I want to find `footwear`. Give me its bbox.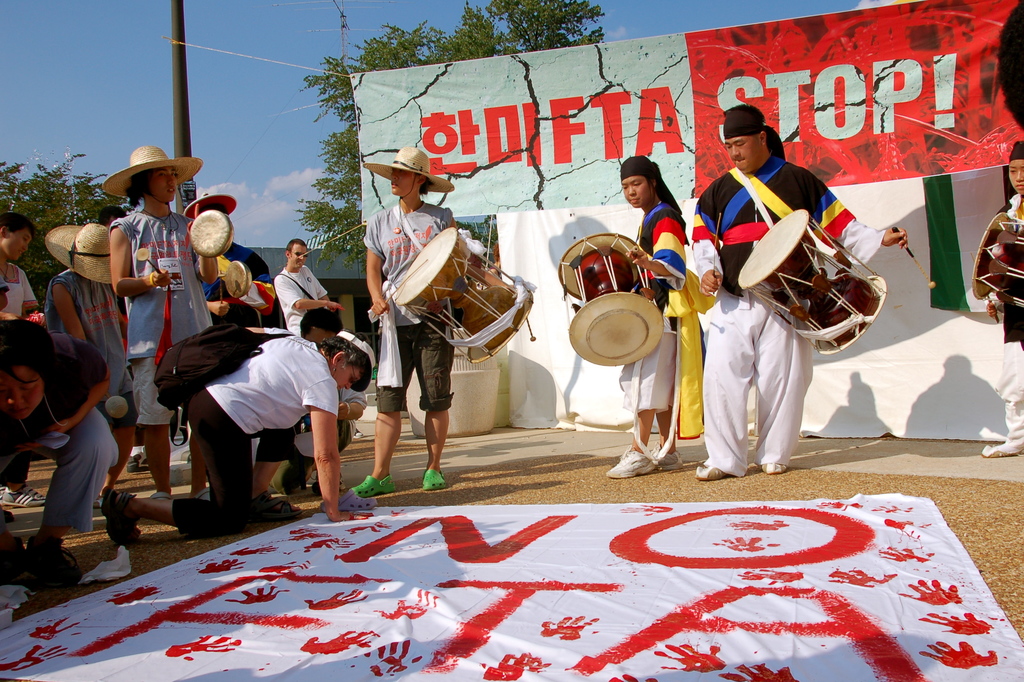
(left=600, top=450, right=658, bottom=475).
